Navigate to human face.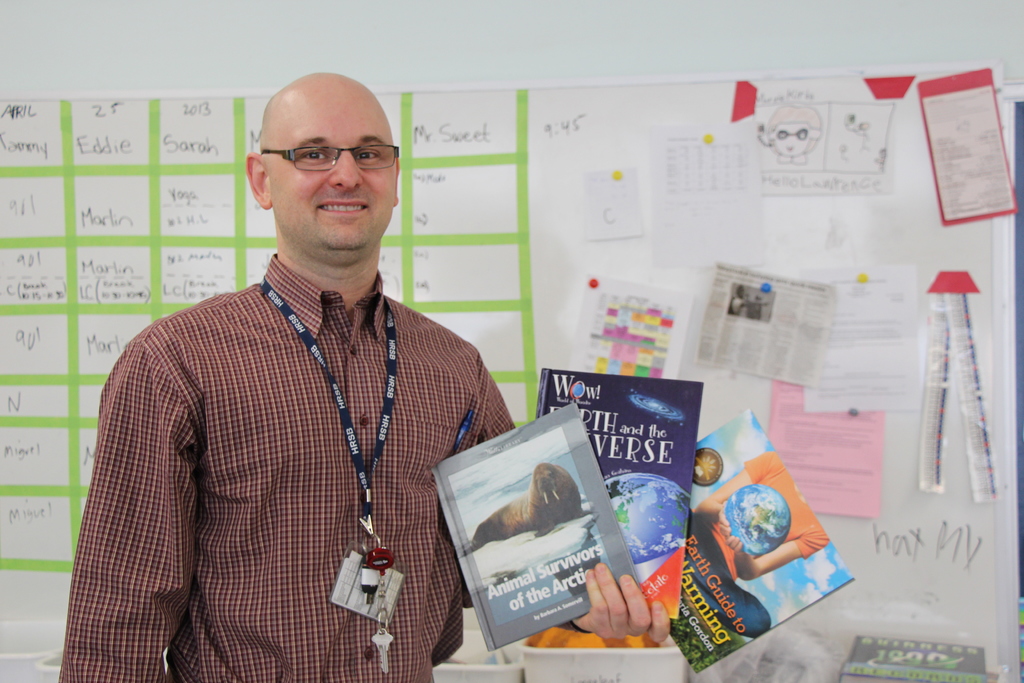
Navigation target: 267 94 396 248.
